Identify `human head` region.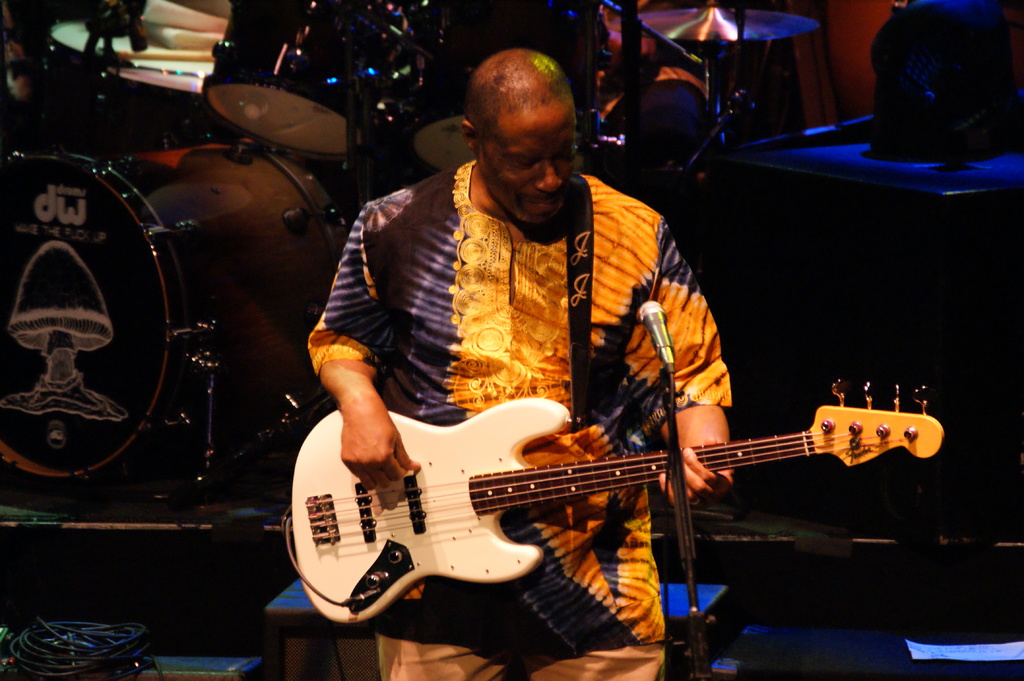
Region: select_region(460, 49, 584, 232).
